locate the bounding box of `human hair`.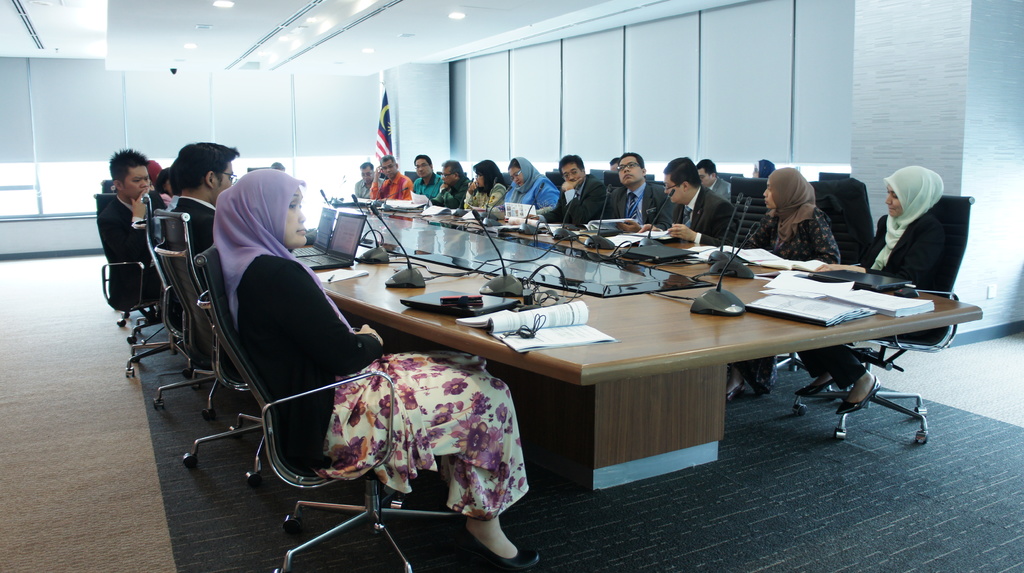
Bounding box: 618:150:642:170.
